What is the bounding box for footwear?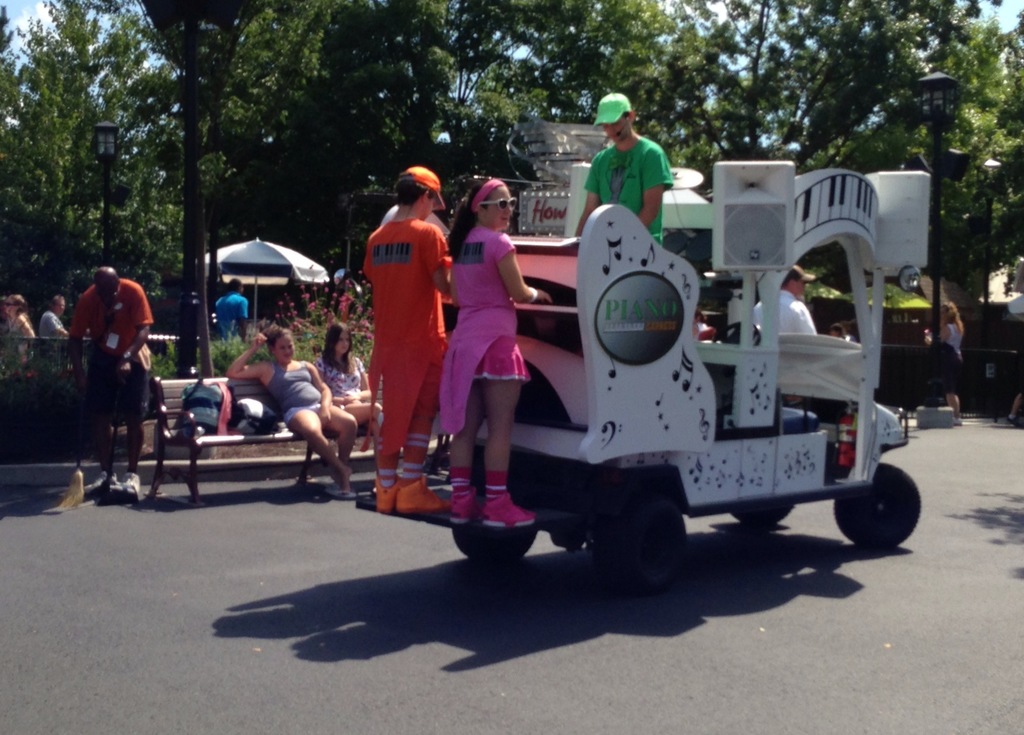
box=[86, 469, 116, 490].
